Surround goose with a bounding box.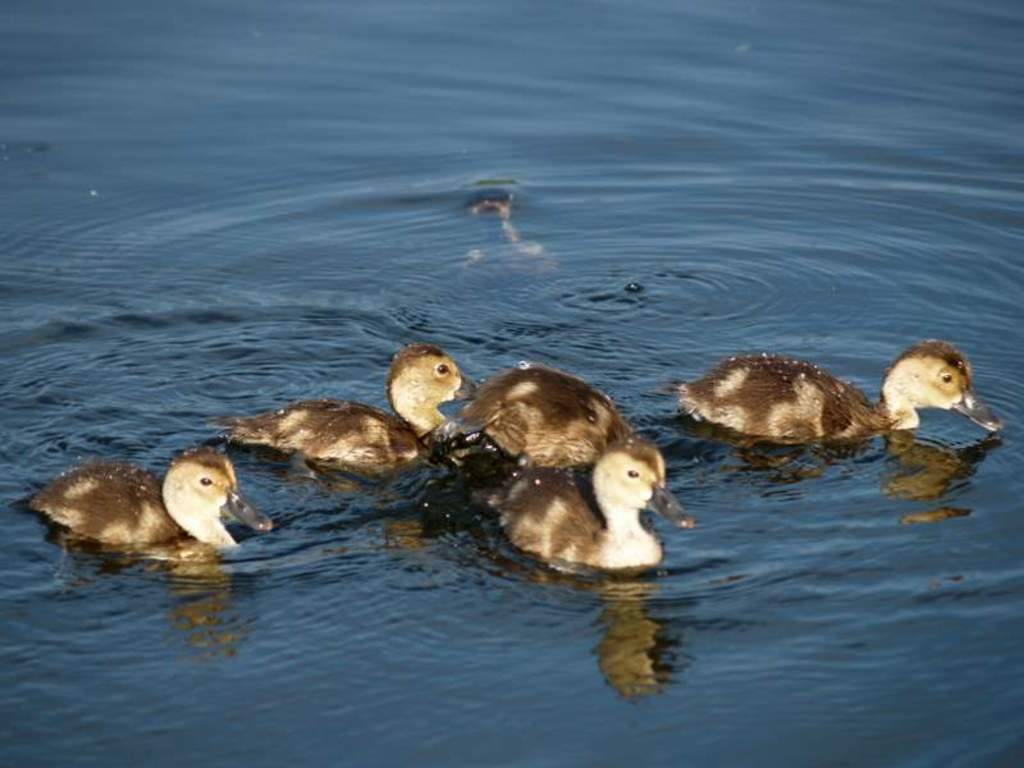
pyautogui.locateOnScreen(655, 337, 1001, 447).
